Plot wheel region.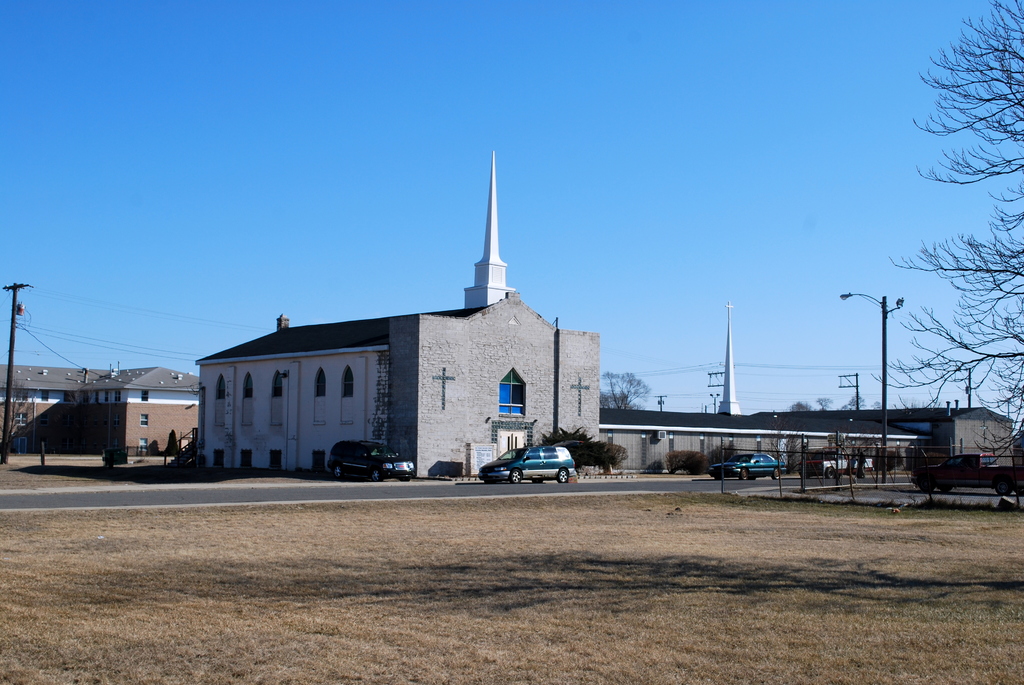
Plotted at bbox(739, 466, 748, 482).
